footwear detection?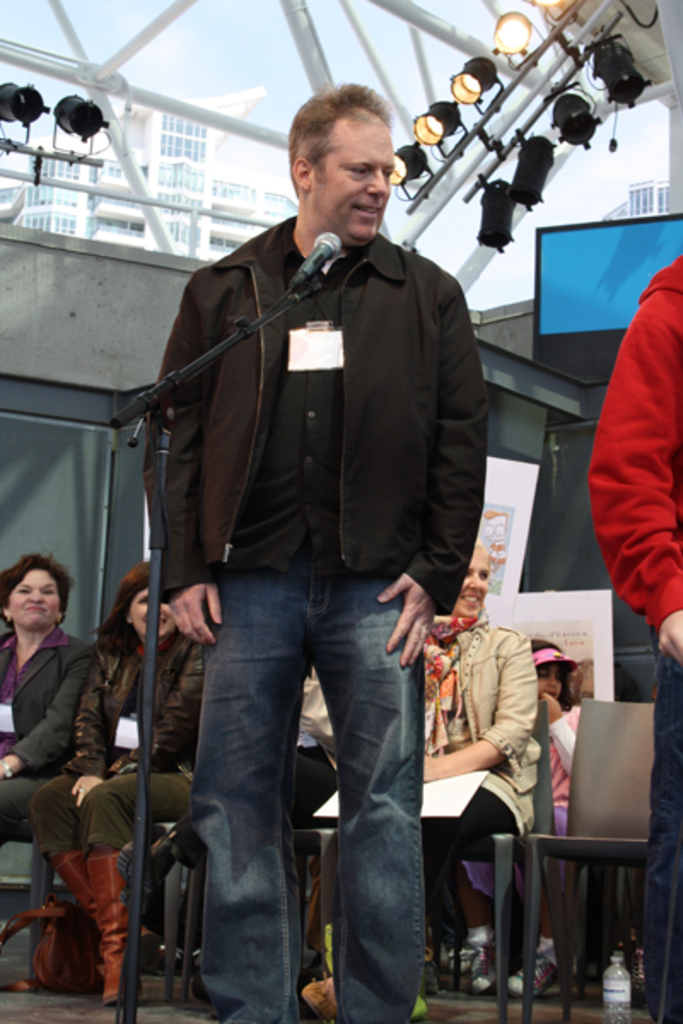
x1=50, y1=845, x2=94, y2=916
